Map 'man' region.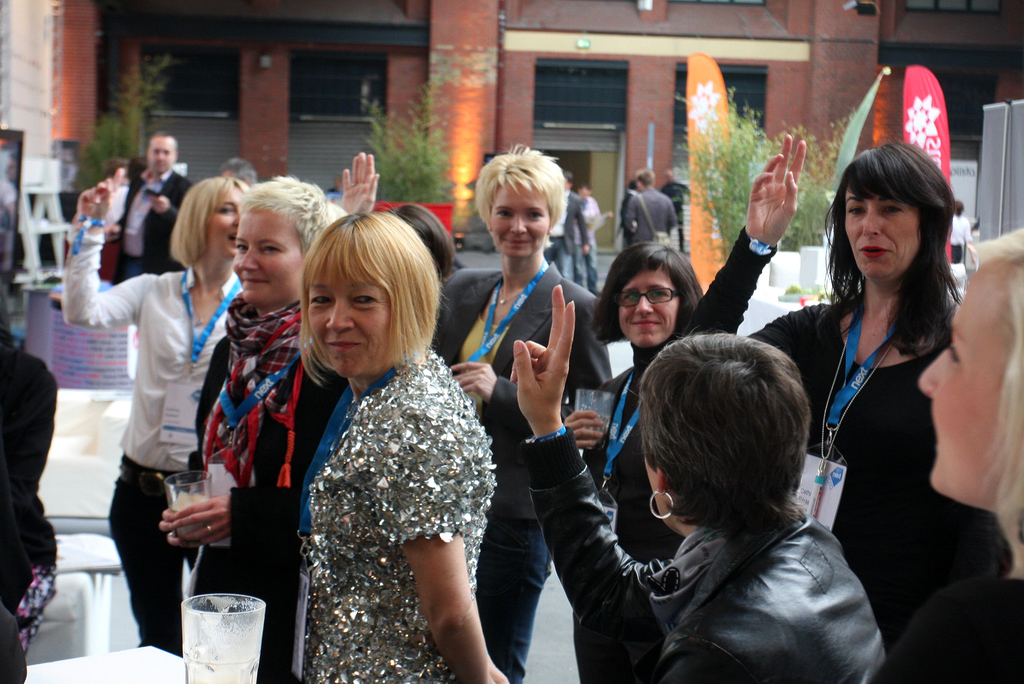
Mapped to bbox=[625, 168, 677, 250].
